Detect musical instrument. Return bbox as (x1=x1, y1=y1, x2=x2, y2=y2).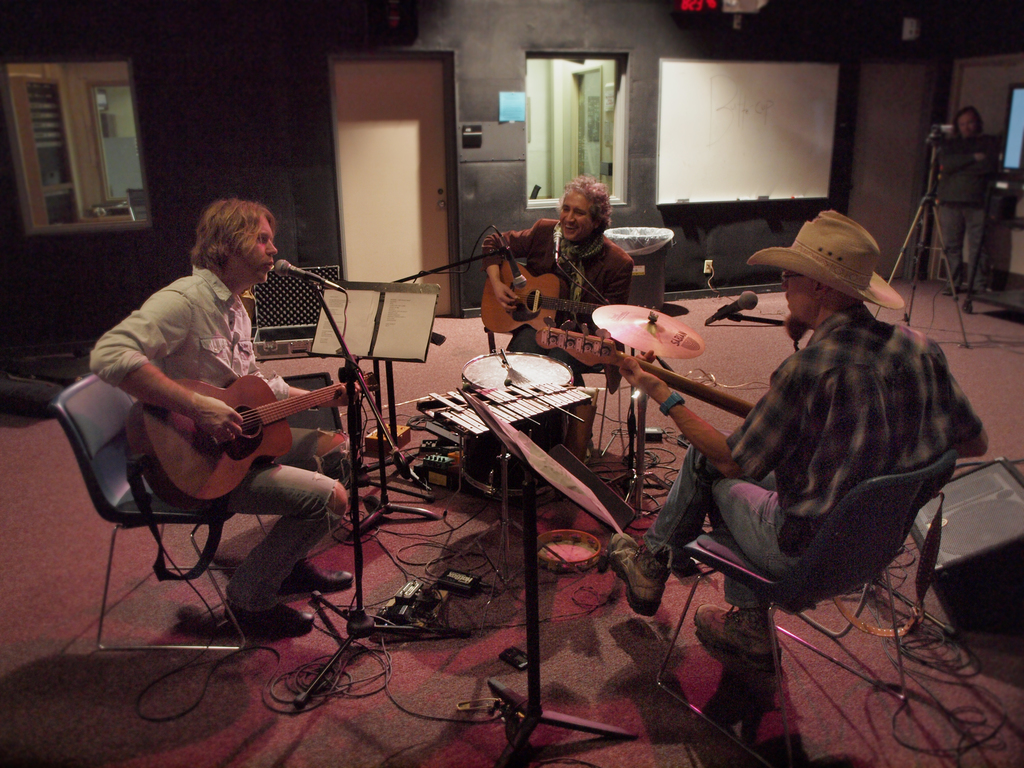
(x1=472, y1=251, x2=690, y2=339).
